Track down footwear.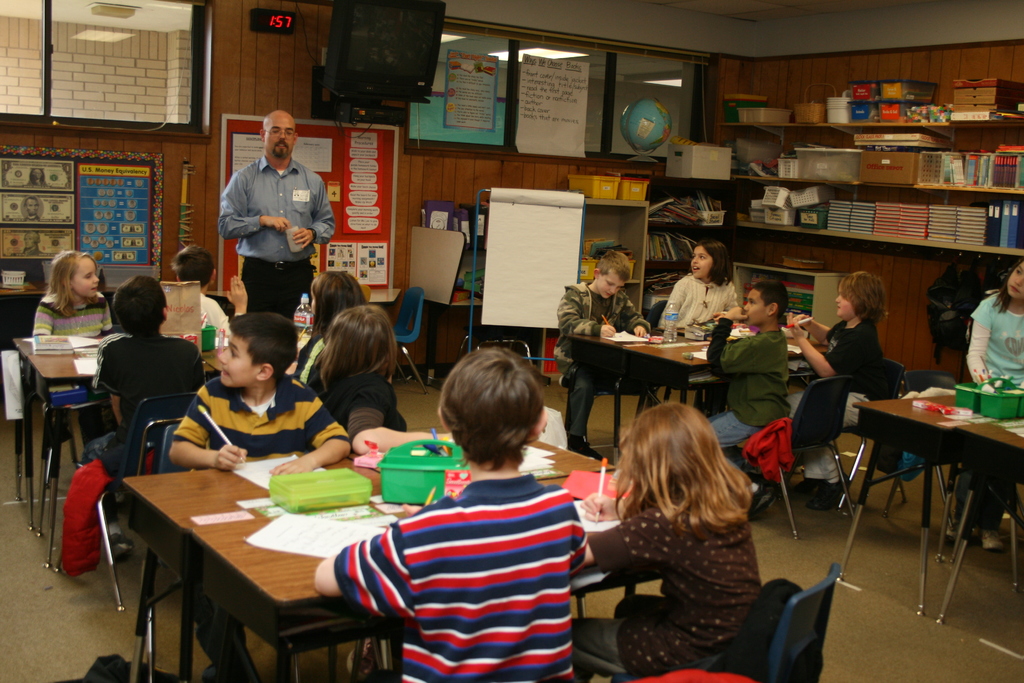
Tracked to 797/477/818/493.
